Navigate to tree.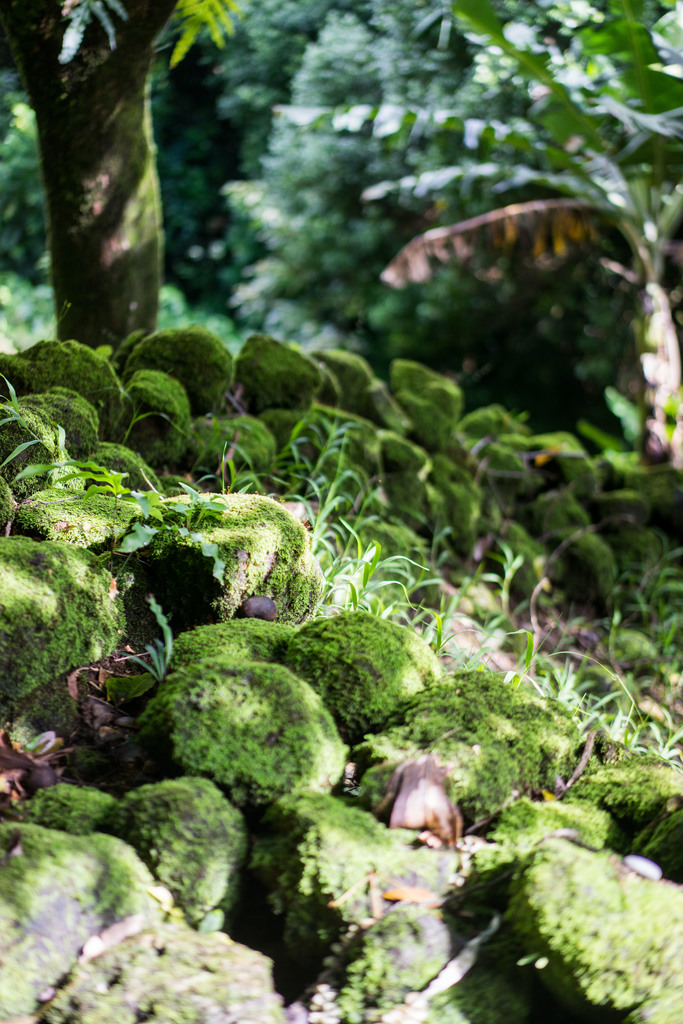
Navigation target: detection(198, 0, 682, 433).
